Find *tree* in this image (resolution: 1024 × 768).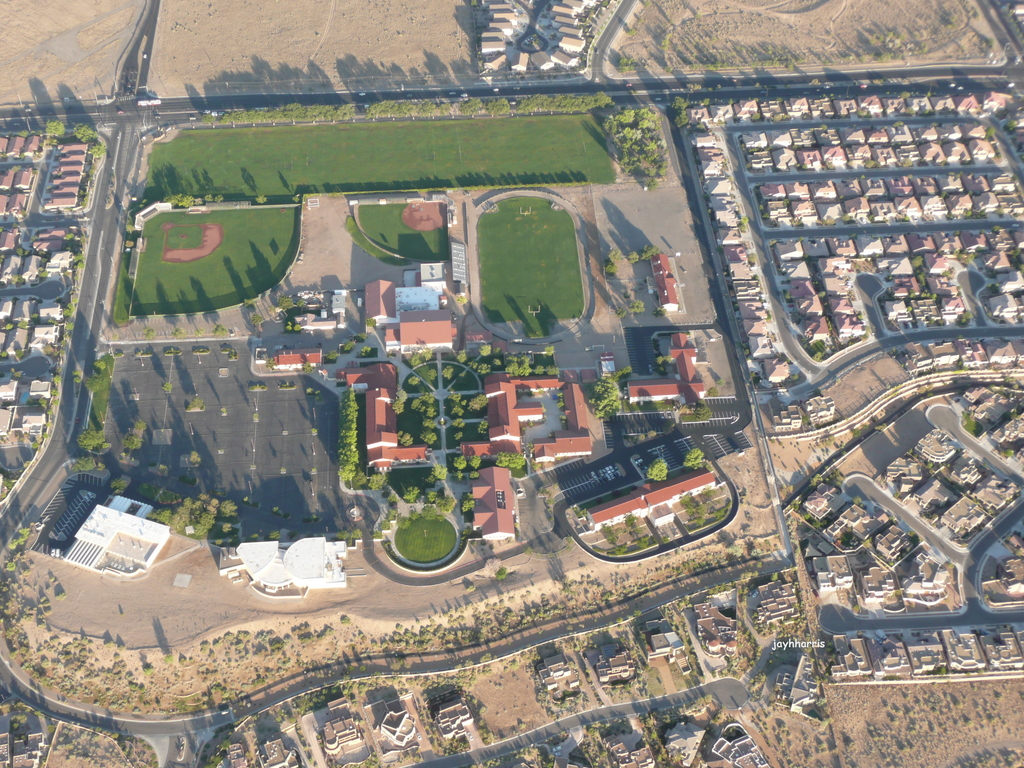
crop(668, 95, 691, 124).
